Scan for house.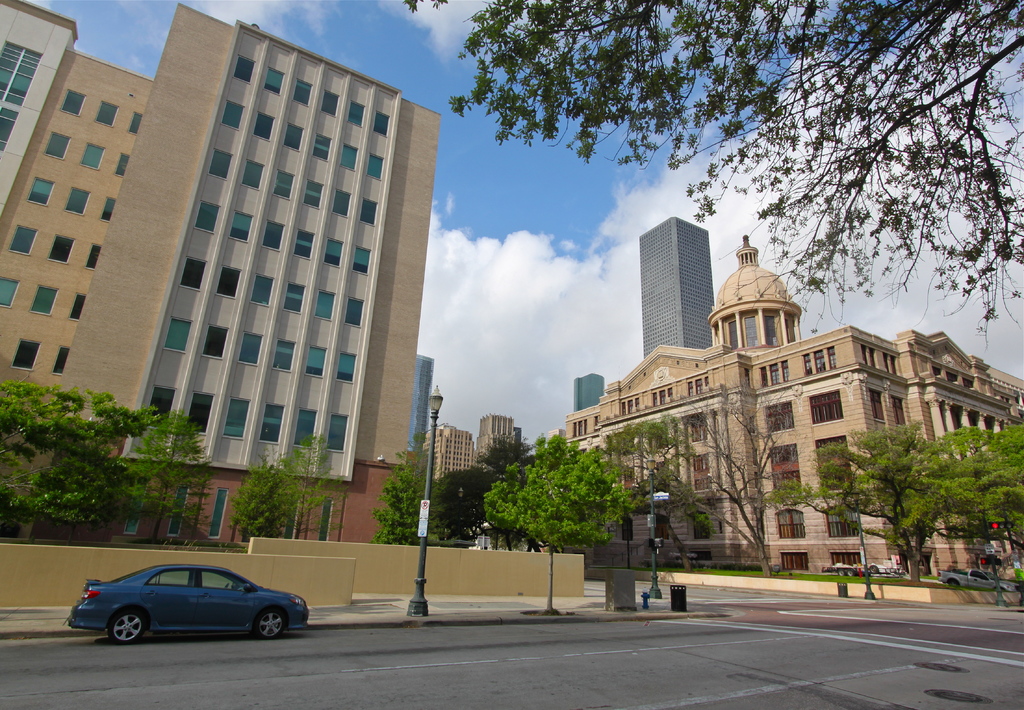
Scan result: 557 229 1023 564.
